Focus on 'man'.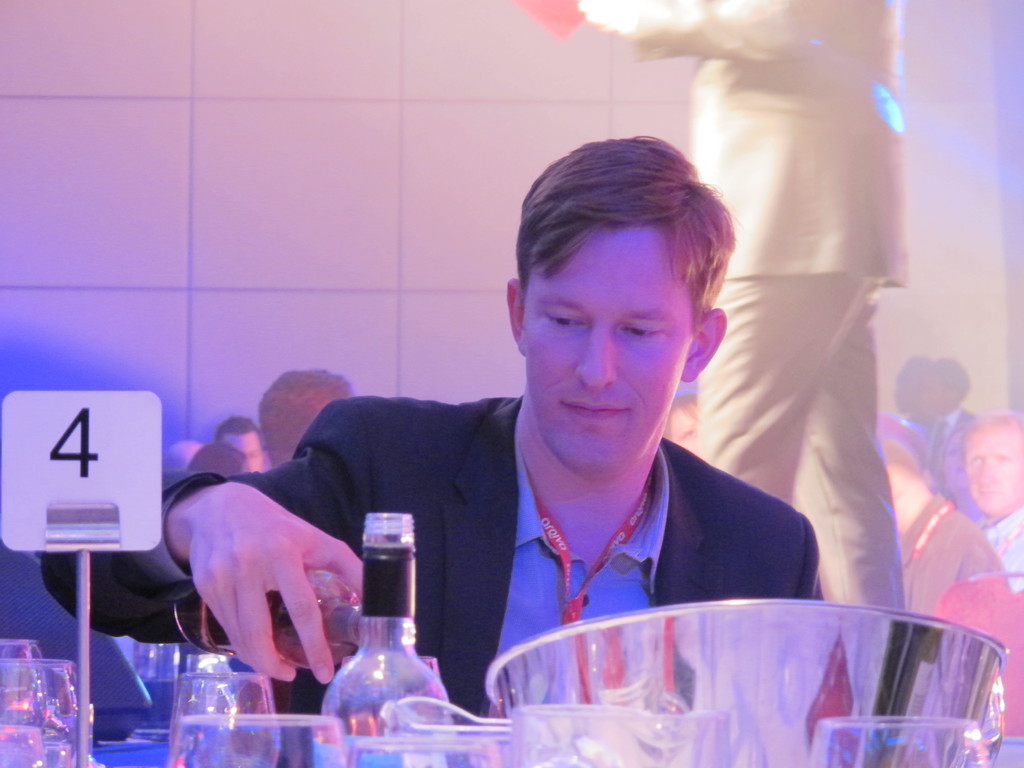
Focused at bbox=(956, 410, 1023, 596).
